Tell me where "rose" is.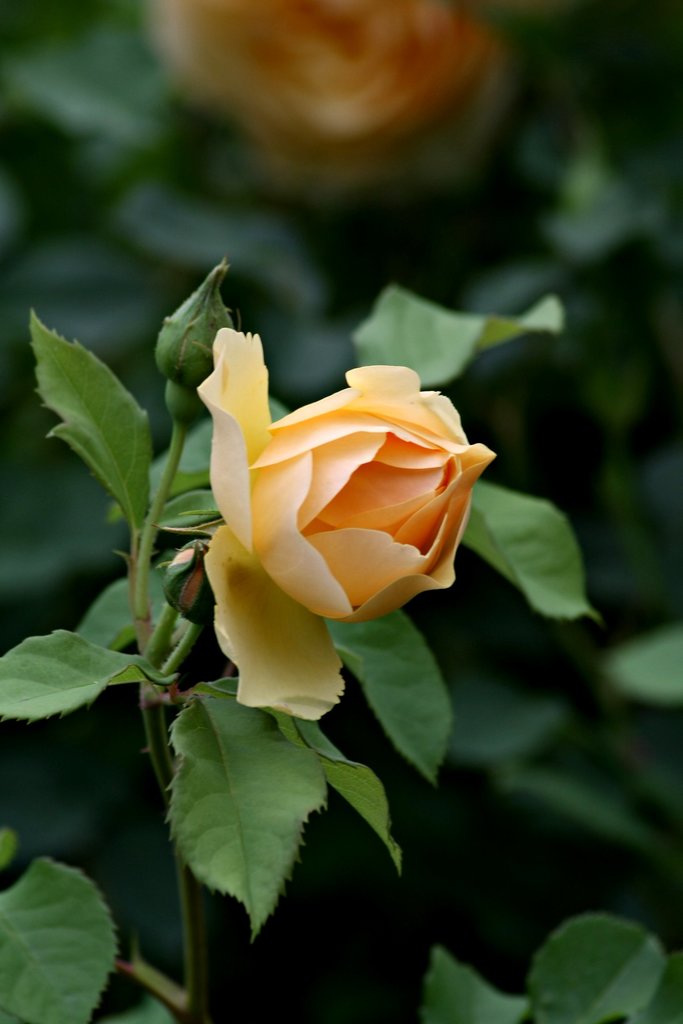
"rose" is at [left=148, top=1, right=518, bottom=172].
